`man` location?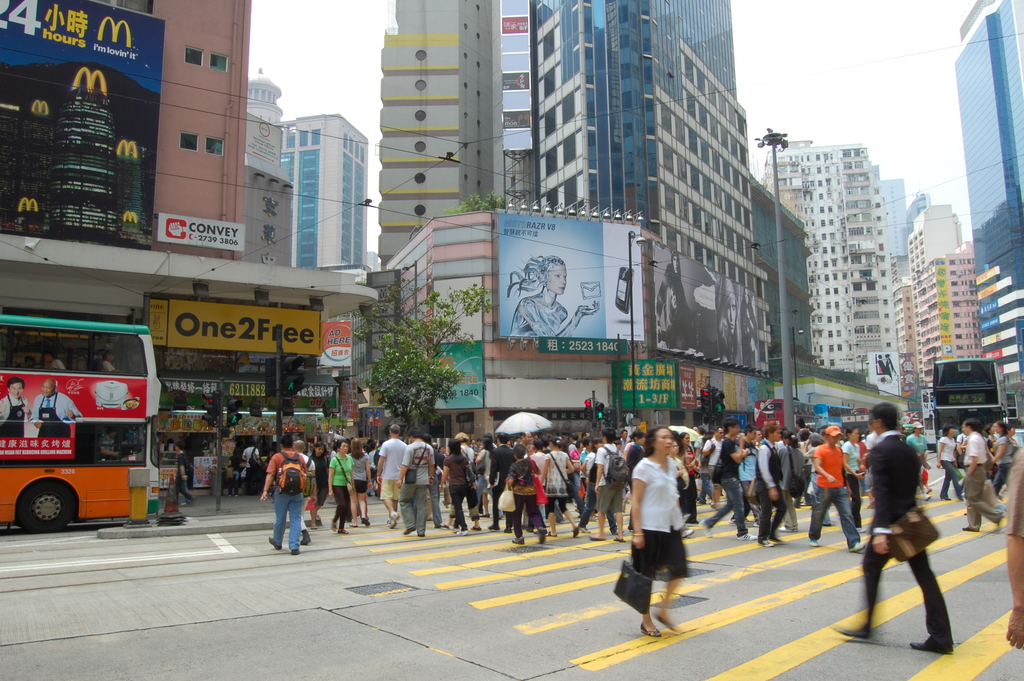
region(0, 380, 30, 438)
